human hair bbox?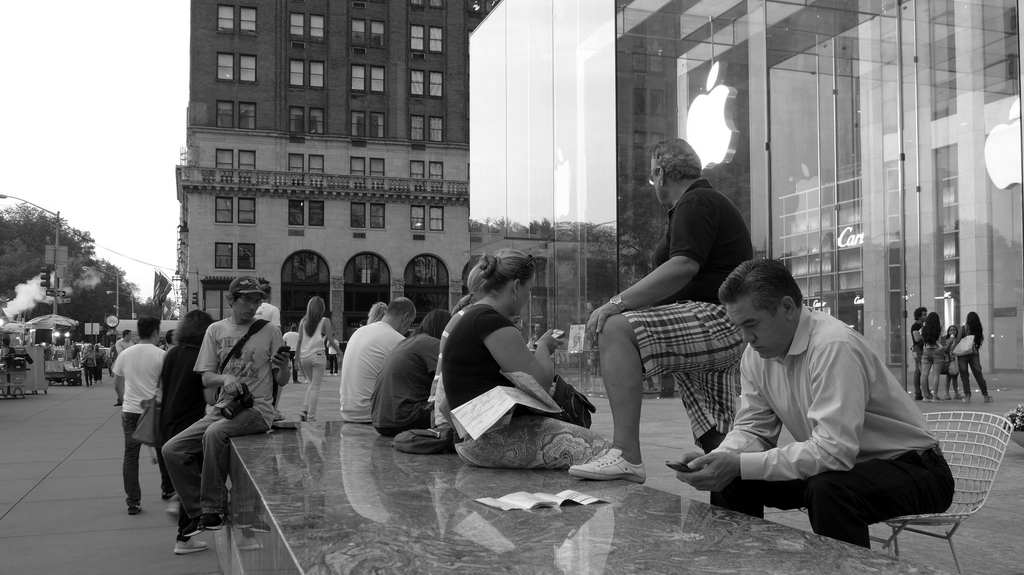
390:299:413:313
